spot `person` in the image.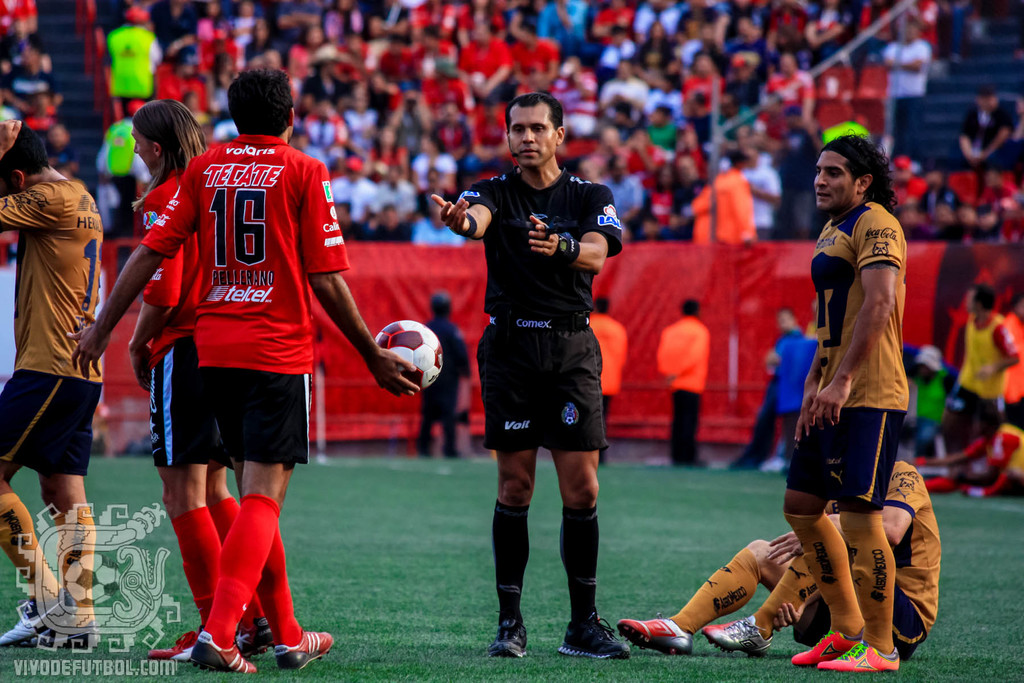
`person` found at l=69, t=63, r=419, b=673.
